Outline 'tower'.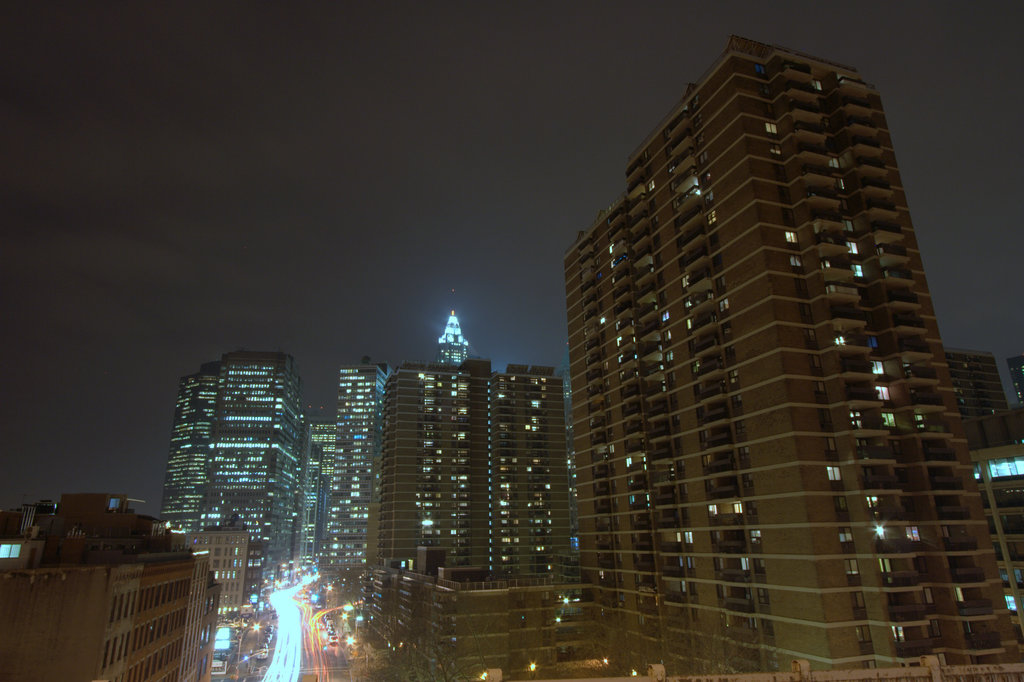
Outline: [172, 512, 255, 614].
